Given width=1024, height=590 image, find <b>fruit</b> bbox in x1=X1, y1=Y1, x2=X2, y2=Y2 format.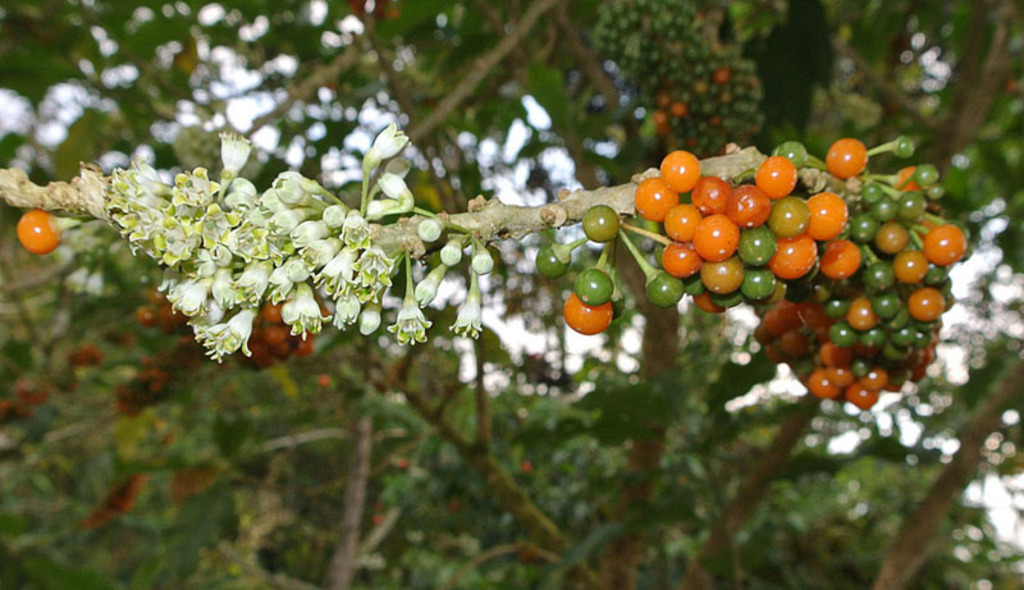
x1=17, y1=210, x2=65, y2=255.
